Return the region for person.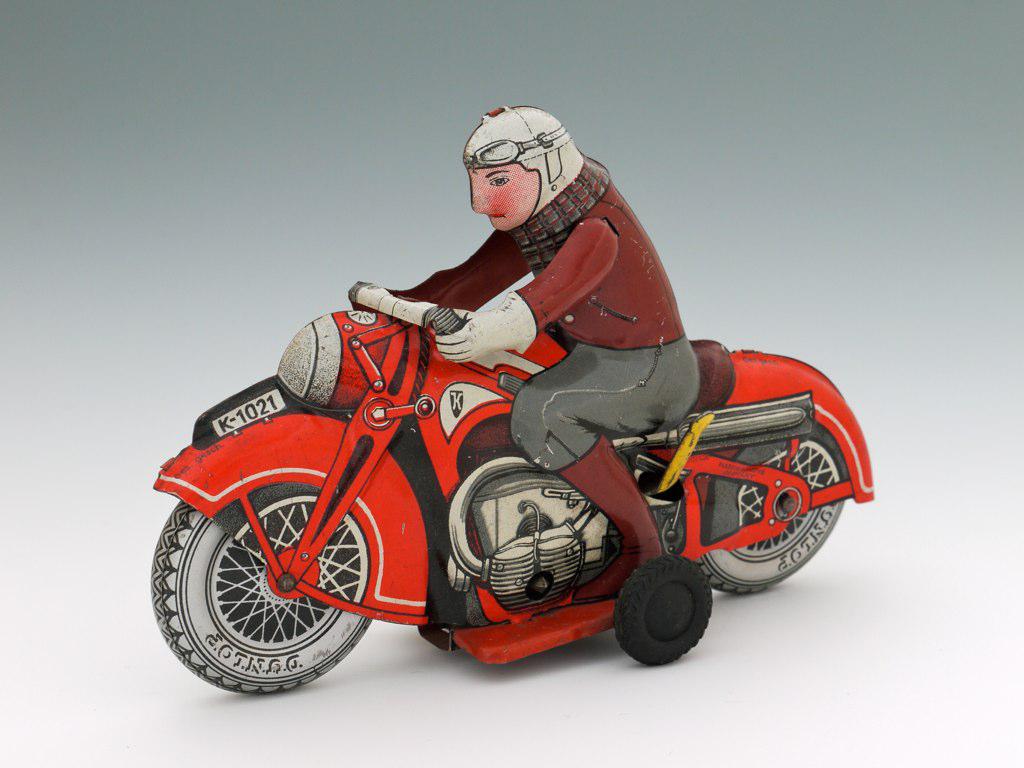
<region>358, 114, 726, 574</region>.
